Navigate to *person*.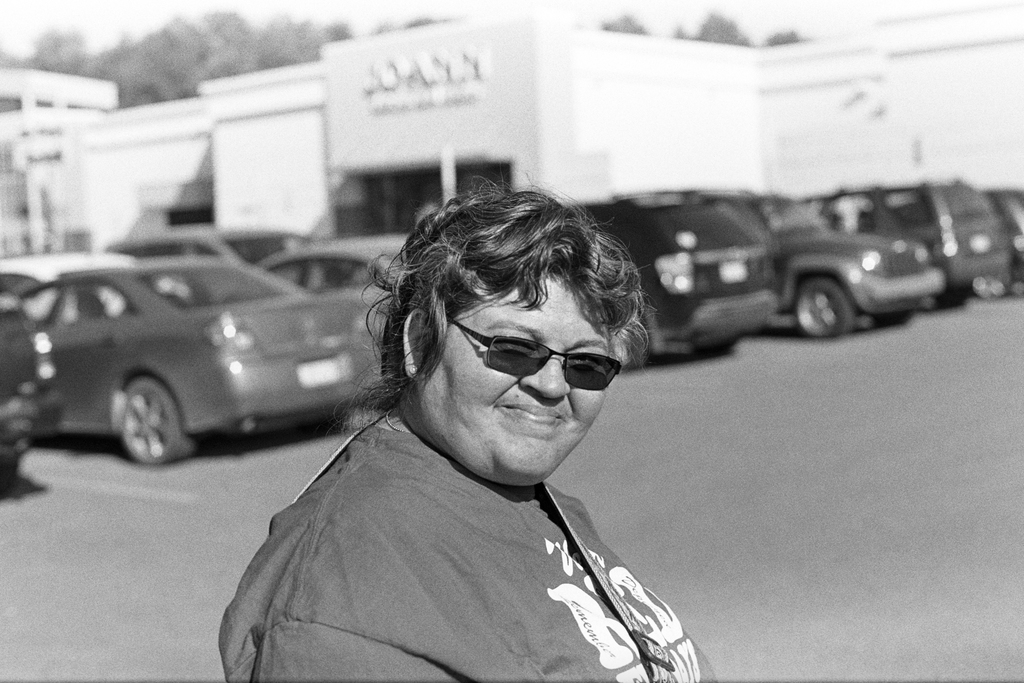
Navigation target: pyautogui.locateOnScreen(218, 179, 712, 682).
